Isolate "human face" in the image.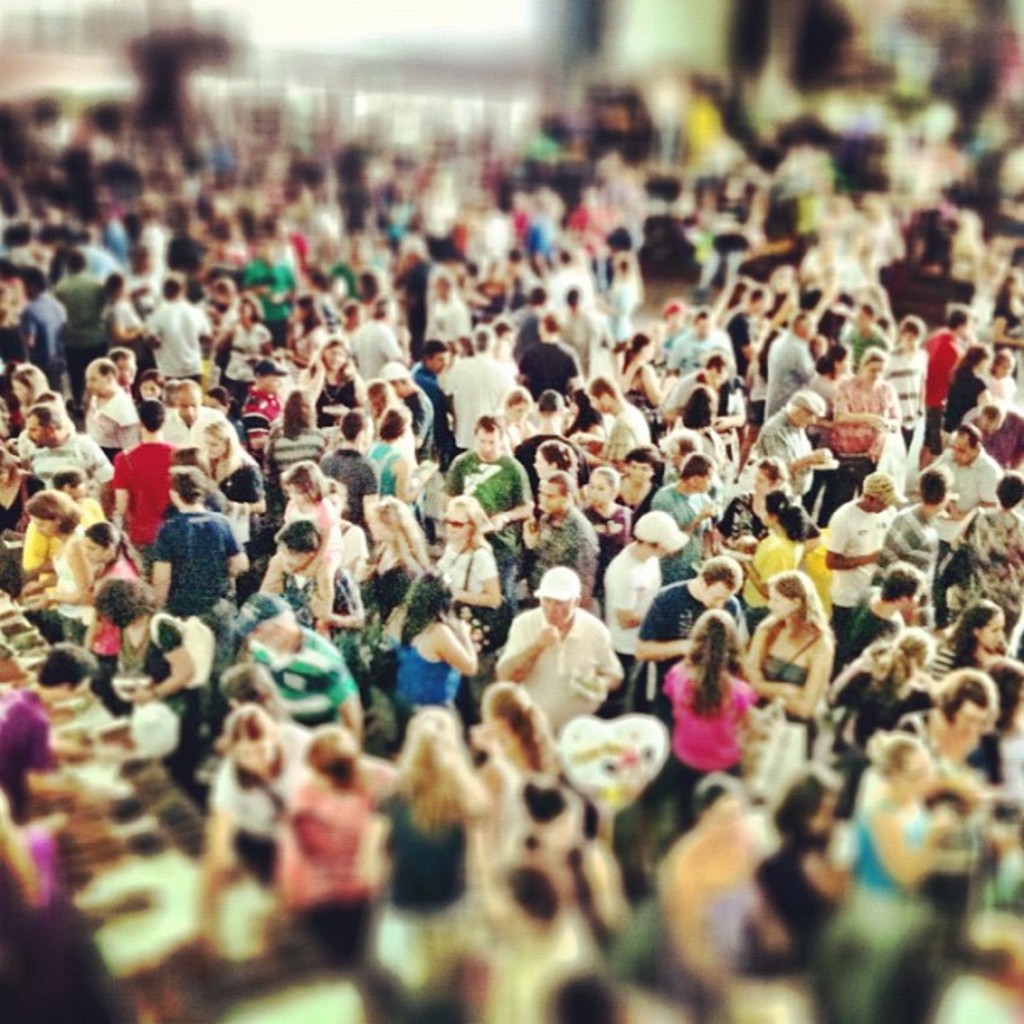
Isolated region: bbox(509, 402, 525, 423).
